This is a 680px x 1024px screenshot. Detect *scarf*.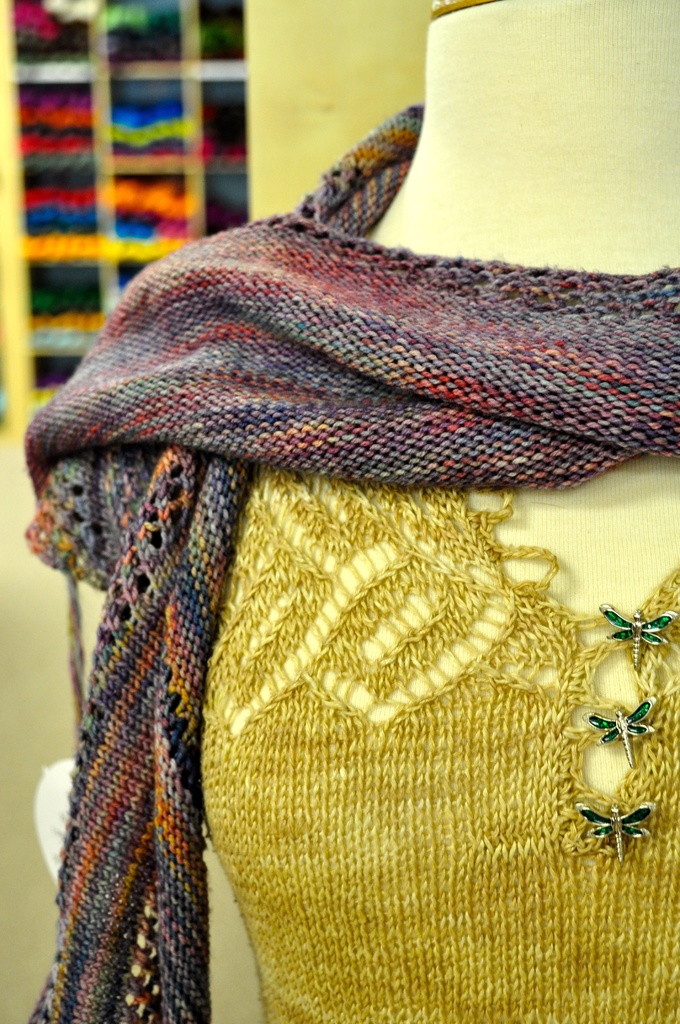
pyautogui.locateOnScreen(15, 99, 679, 1023).
